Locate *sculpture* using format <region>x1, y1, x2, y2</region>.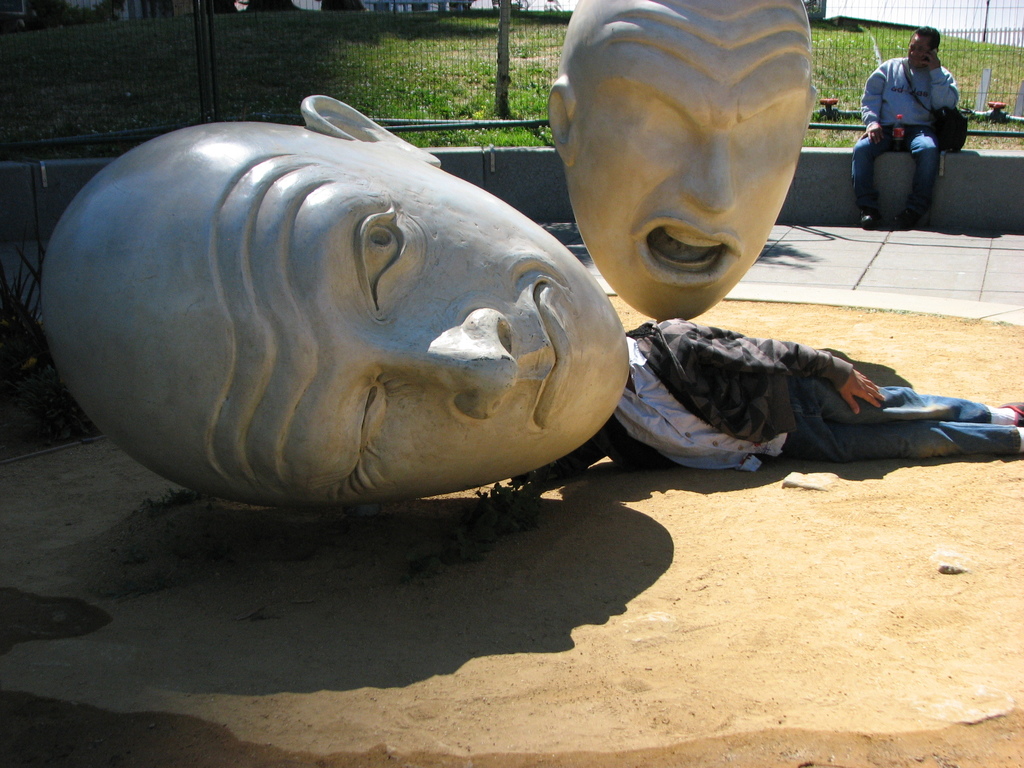
<region>532, 0, 835, 362</region>.
